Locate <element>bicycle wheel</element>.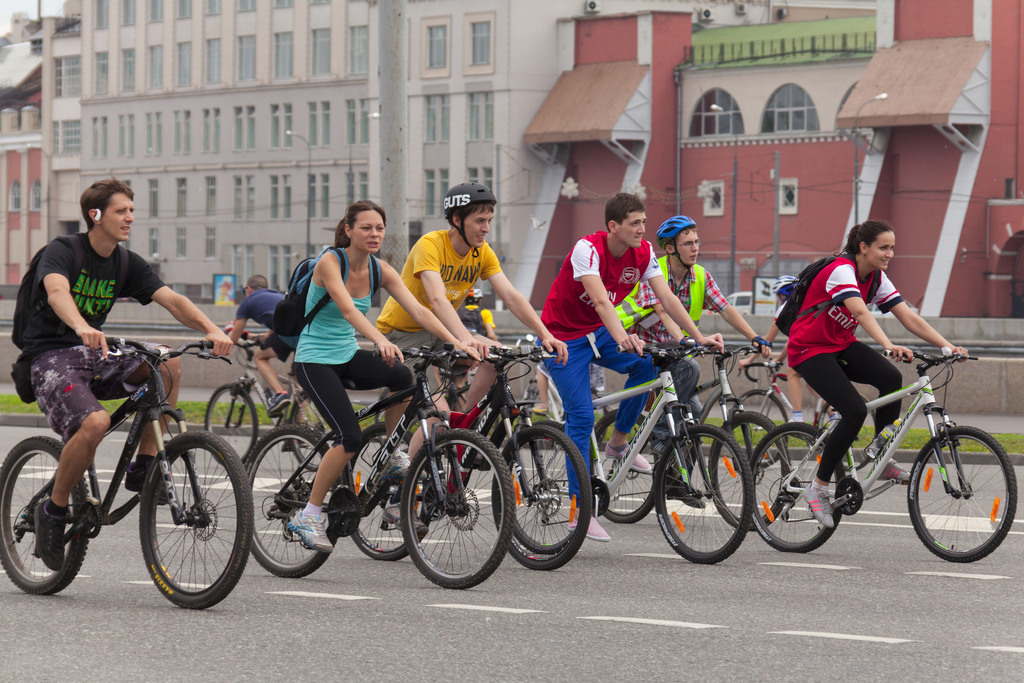
Bounding box: rect(0, 432, 92, 598).
